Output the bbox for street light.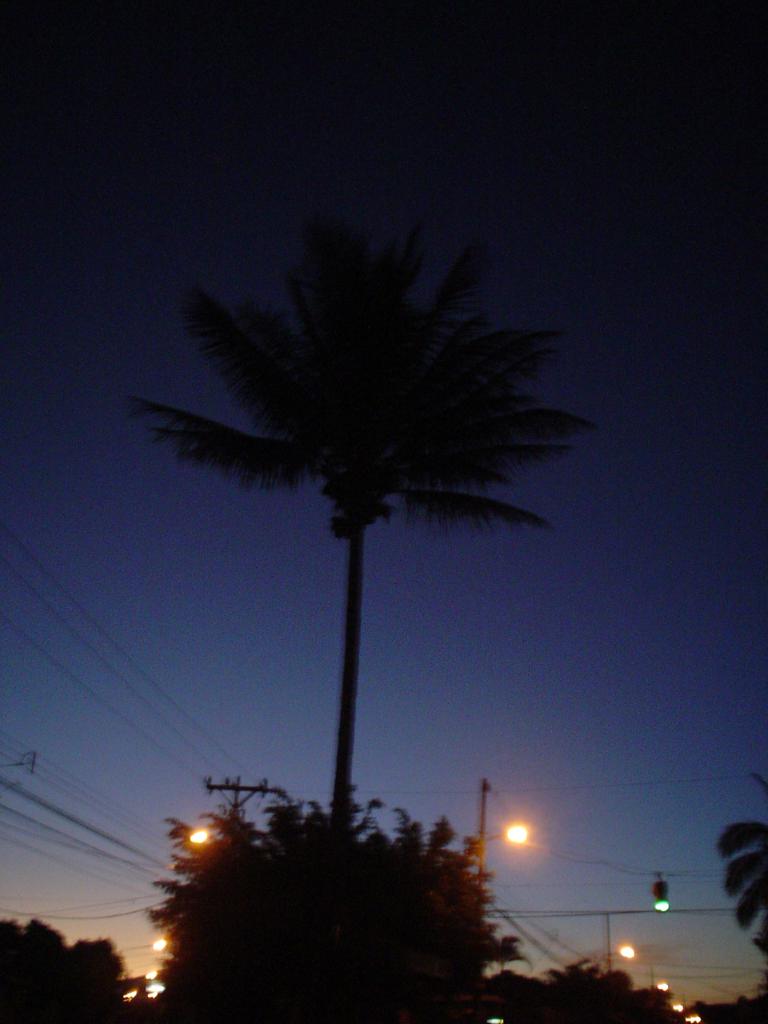
box(150, 938, 163, 949).
